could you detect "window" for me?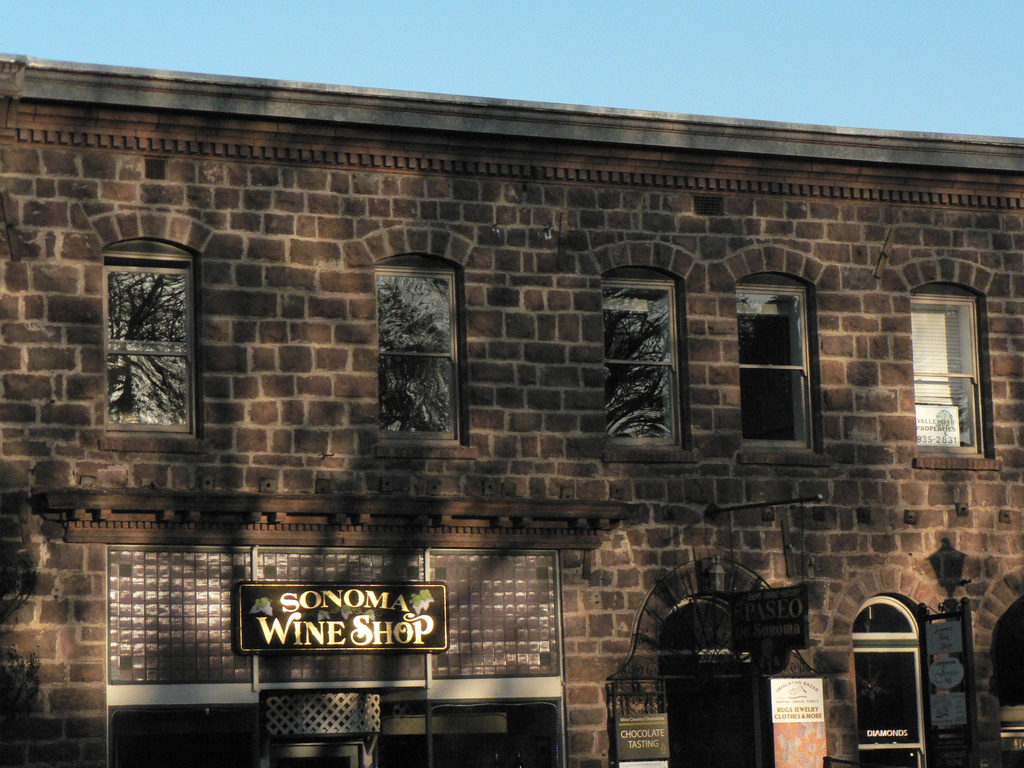
Detection result: (100,232,207,452).
